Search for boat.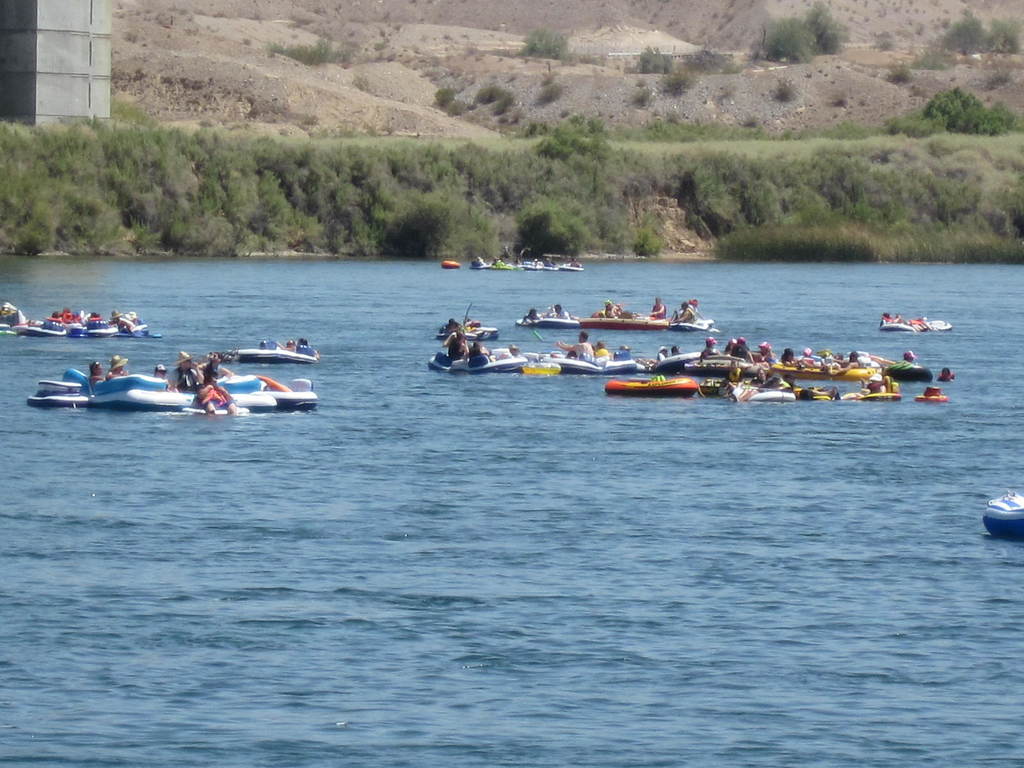
Found at BBox(609, 366, 704, 397).
